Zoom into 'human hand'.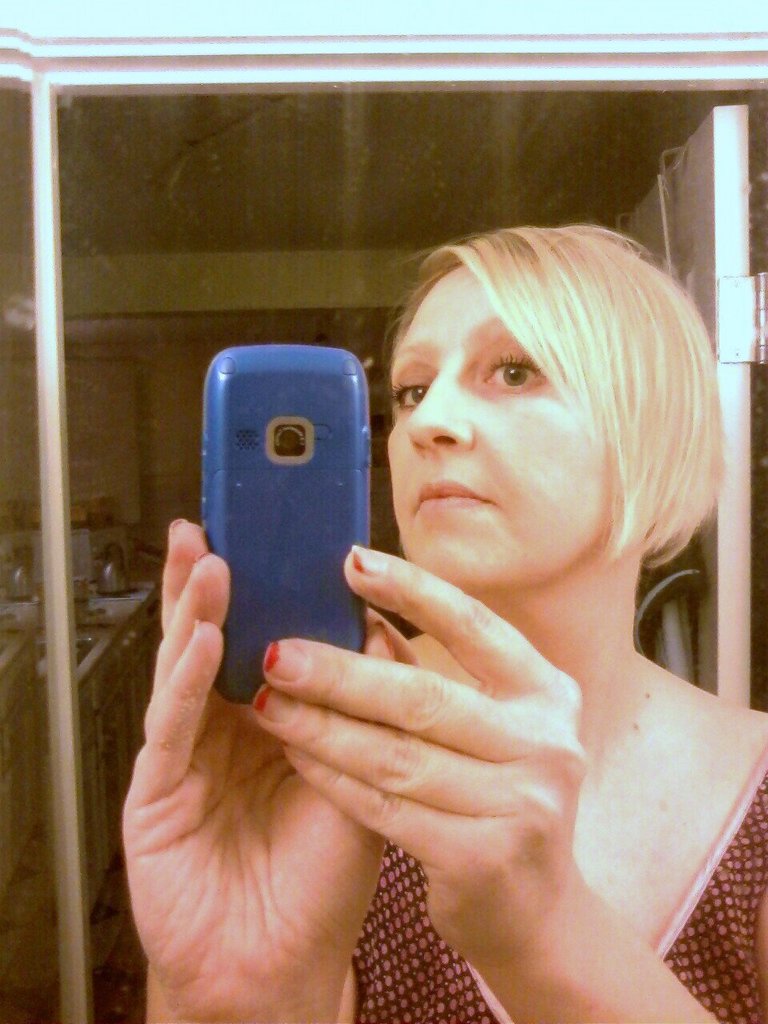
Zoom target: (117,510,398,1023).
